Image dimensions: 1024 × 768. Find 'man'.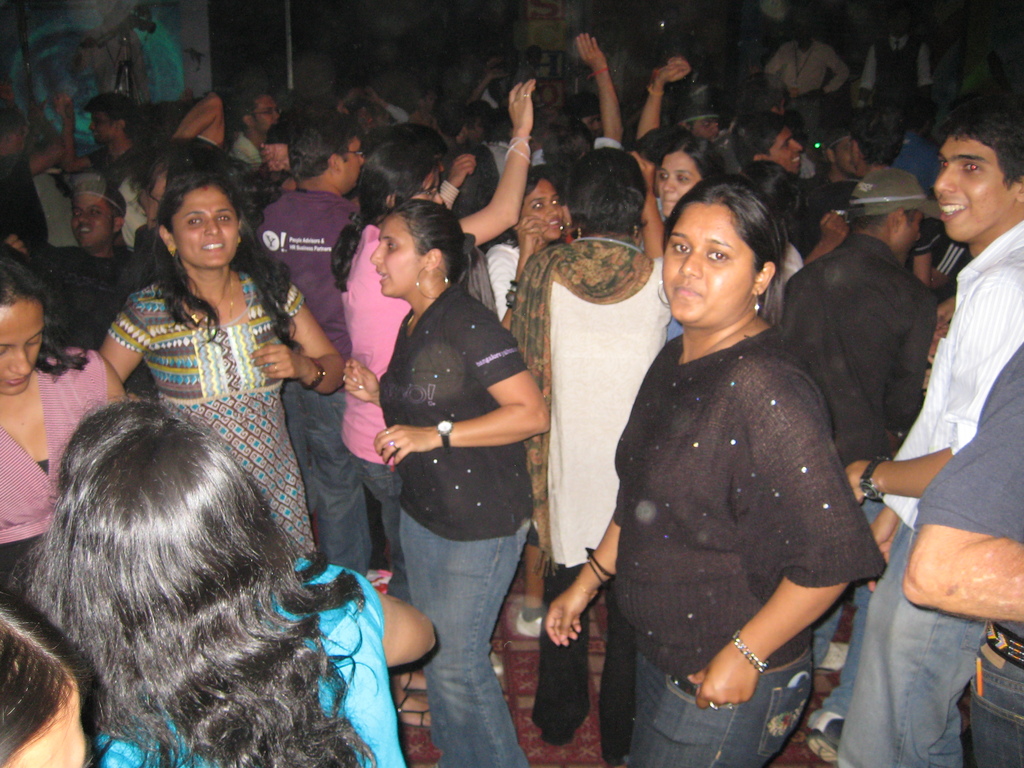
[left=806, top=102, right=899, bottom=237].
